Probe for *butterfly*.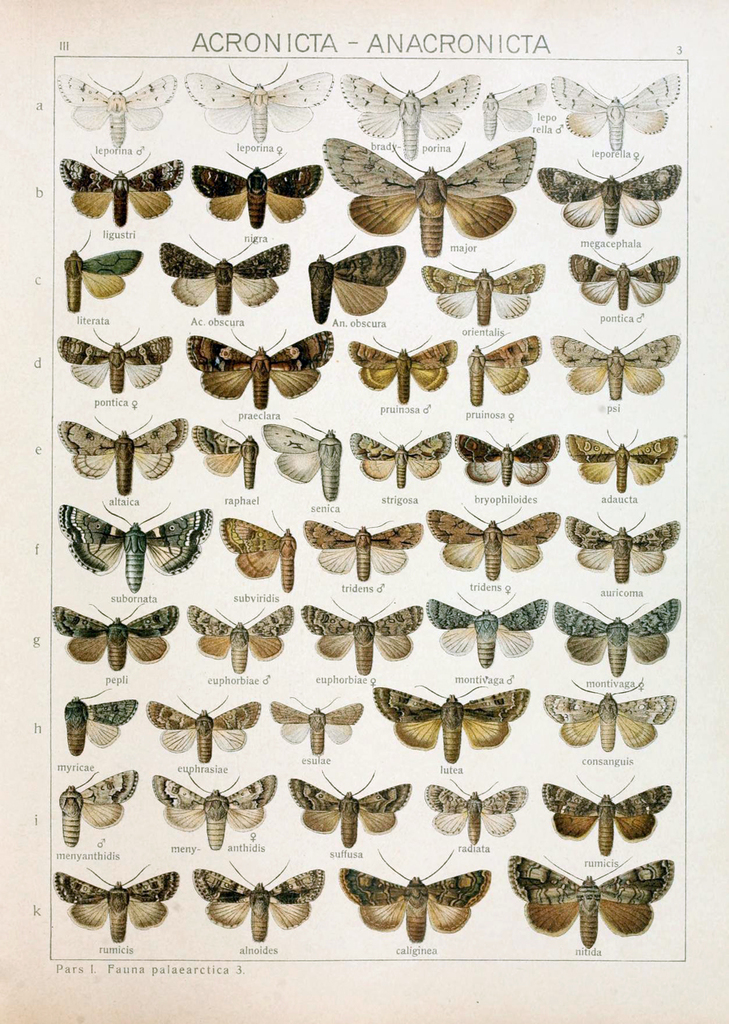
Probe result: [505, 852, 673, 951].
